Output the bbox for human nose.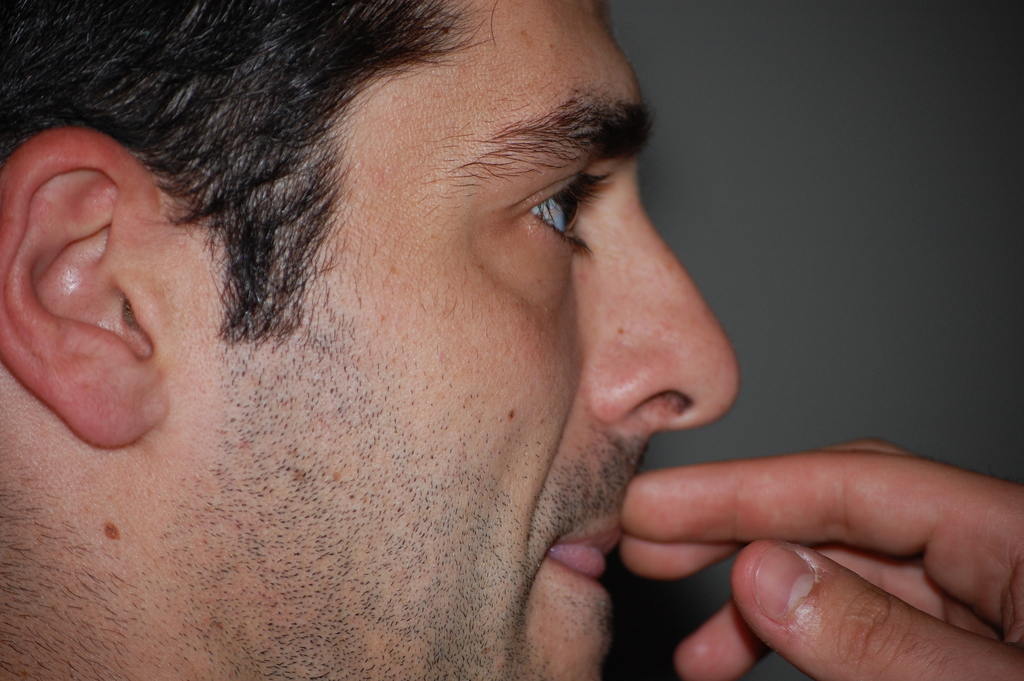
rect(591, 163, 742, 438).
